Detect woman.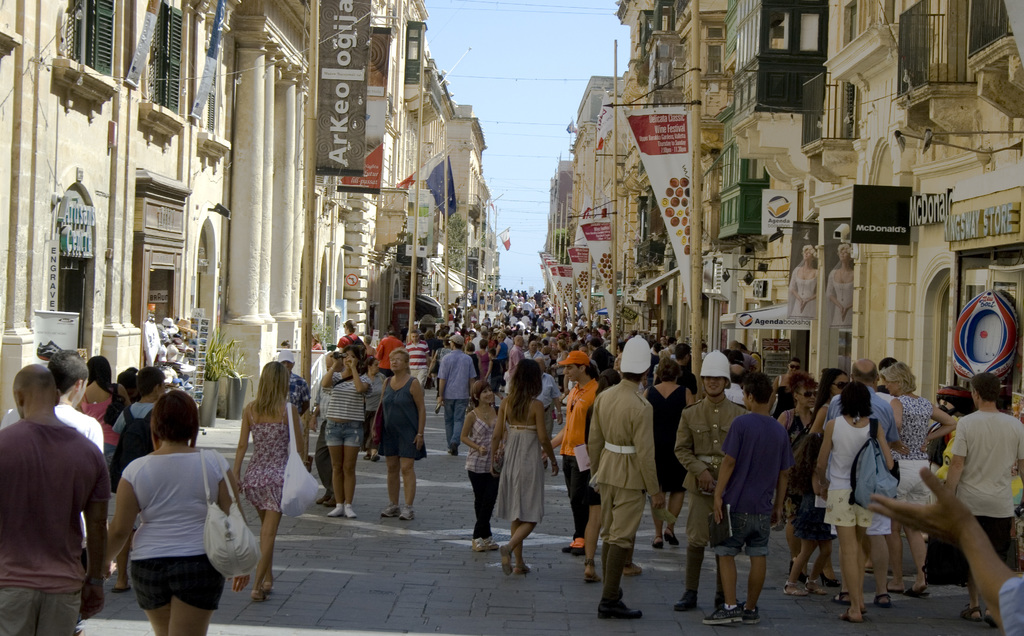
Detected at region(464, 344, 475, 372).
